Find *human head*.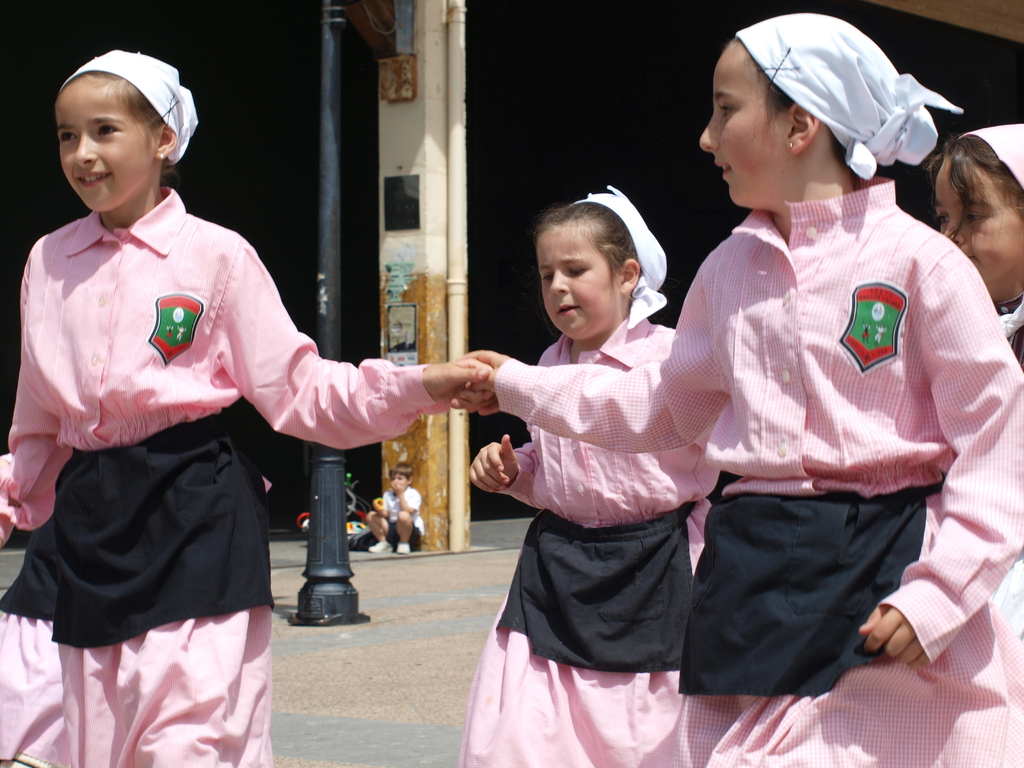
(left=698, top=13, right=931, bottom=208).
